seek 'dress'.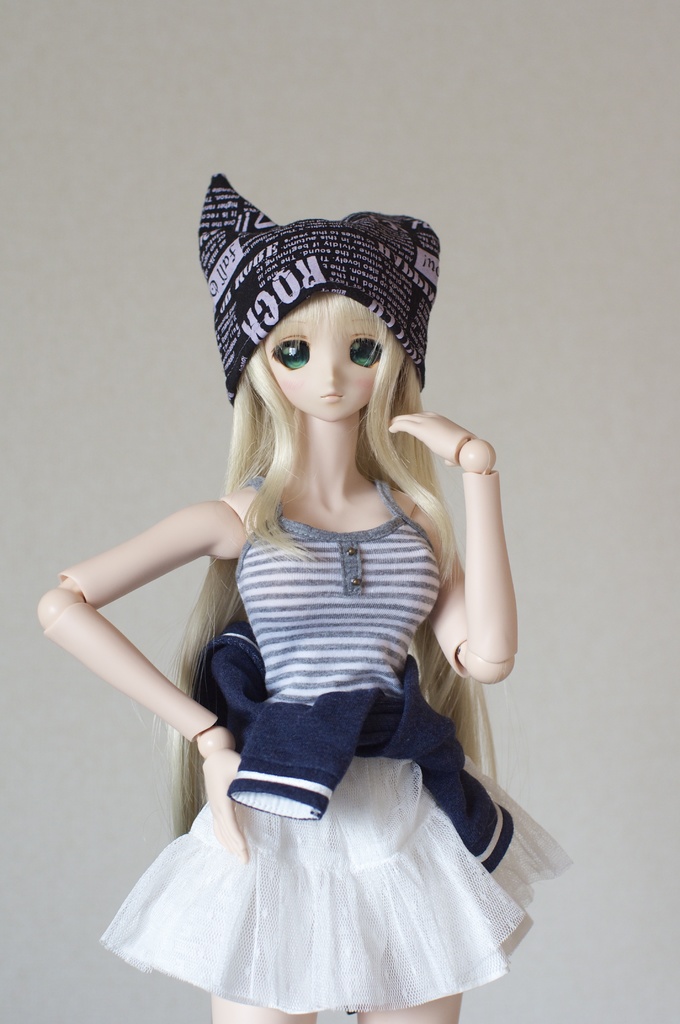
l=103, t=468, r=570, b=1016.
